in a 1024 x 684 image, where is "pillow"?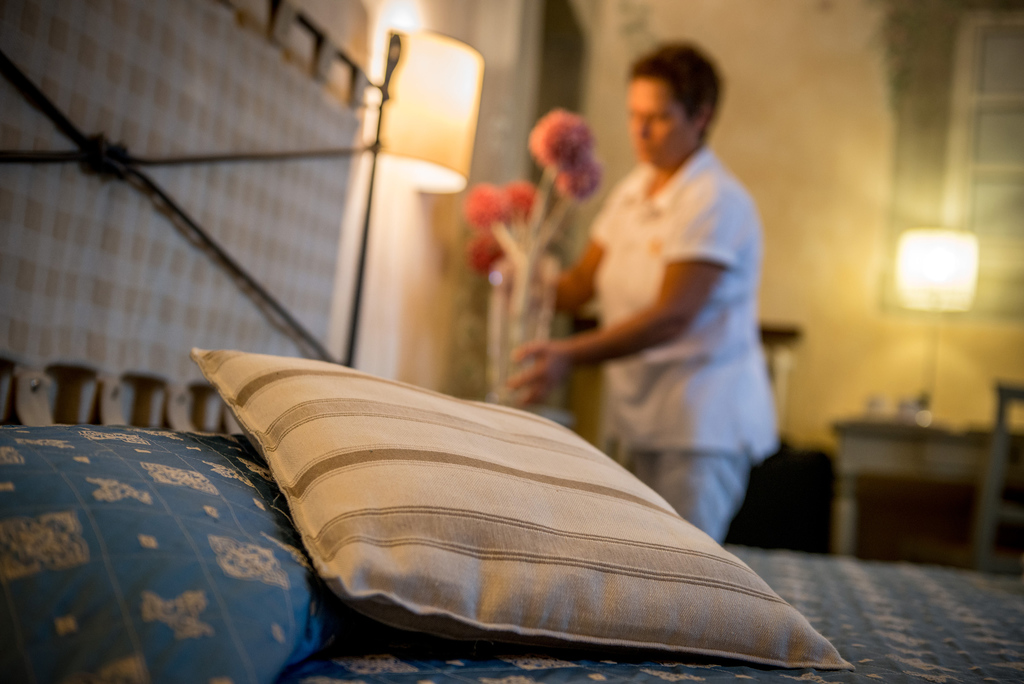
crop(0, 409, 355, 678).
